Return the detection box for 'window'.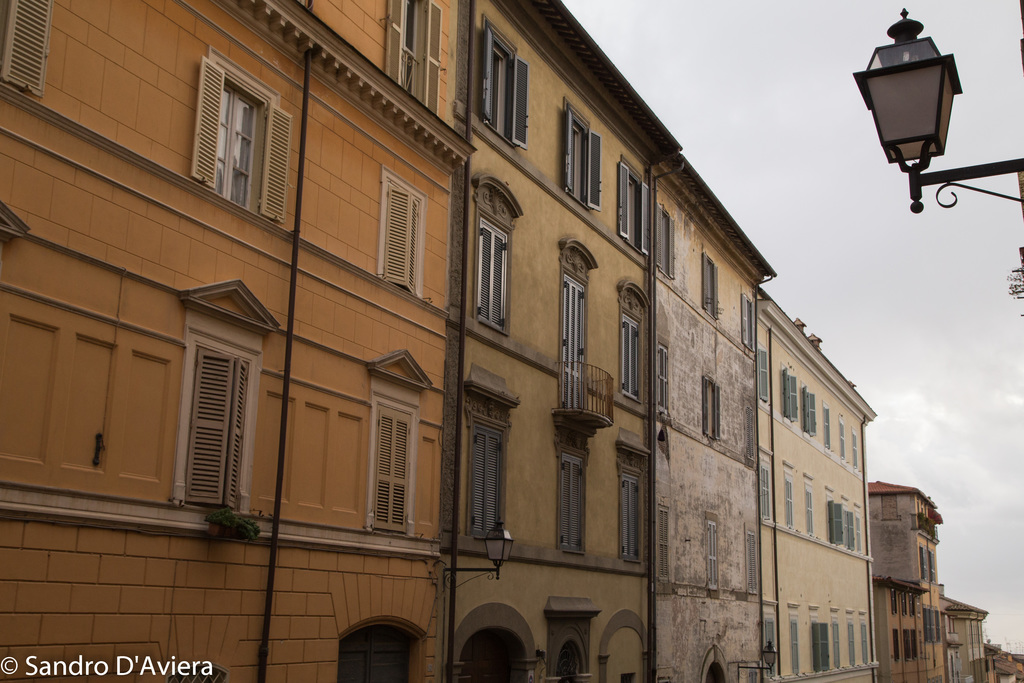
(x1=281, y1=0, x2=318, y2=16).
